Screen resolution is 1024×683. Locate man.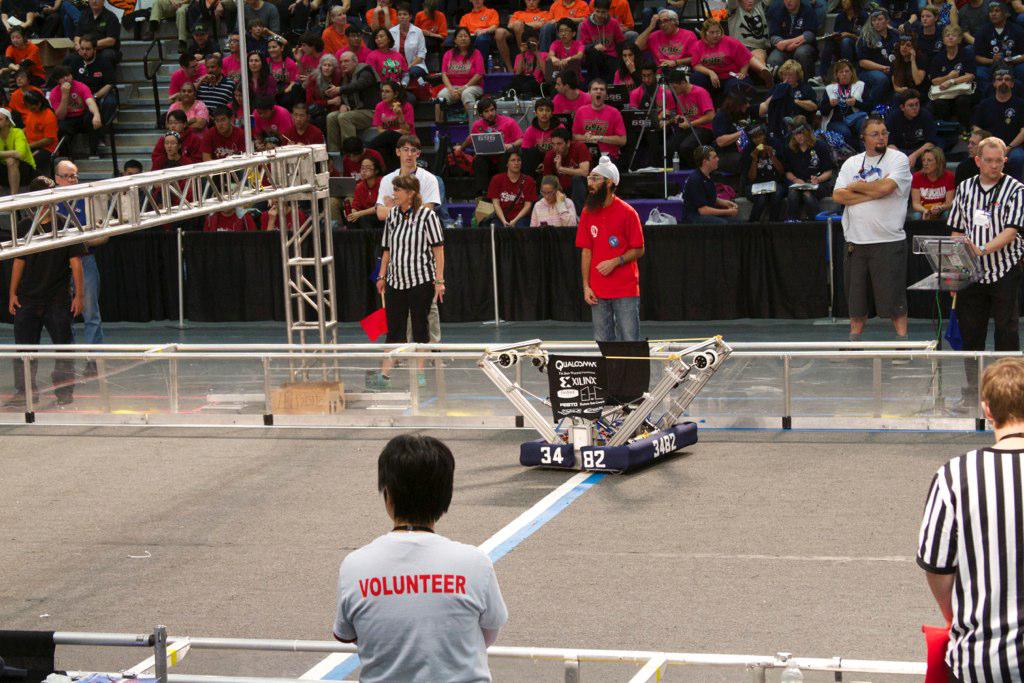
[x1=61, y1=35, x2=115, y2=103].
